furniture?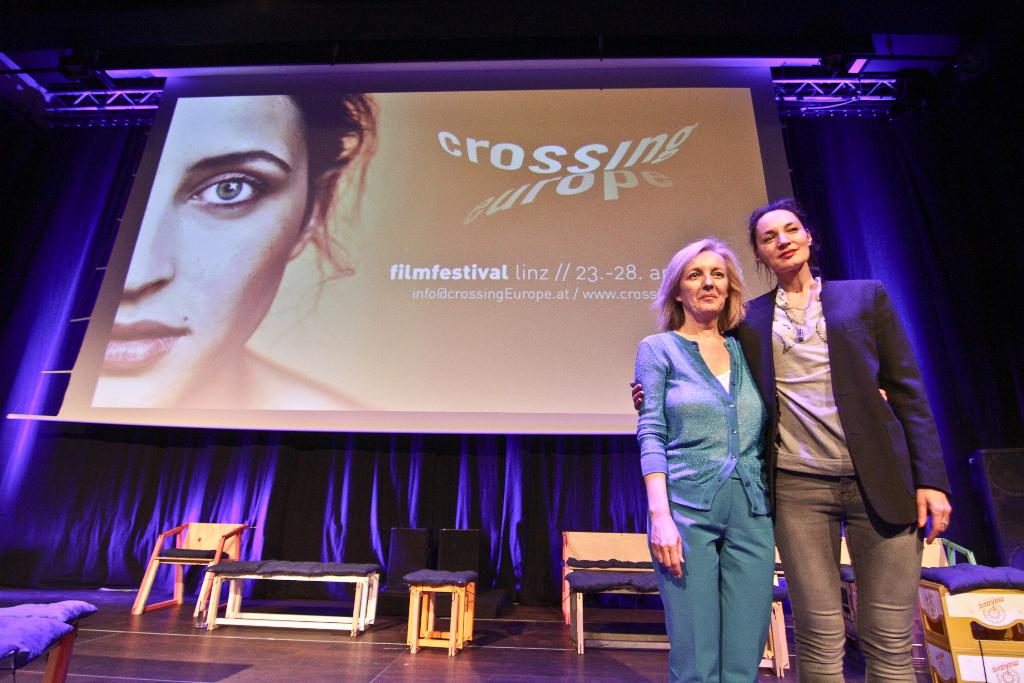
region(404, 572, 479, 656)
